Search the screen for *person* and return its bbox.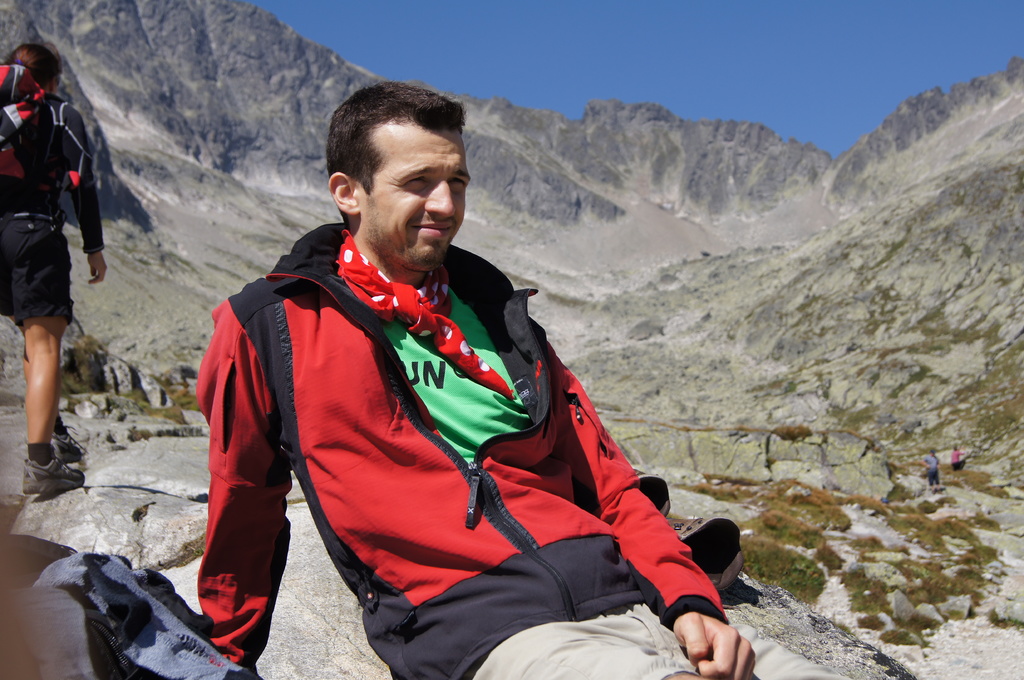
Found: [195, 120, 702, 648].
